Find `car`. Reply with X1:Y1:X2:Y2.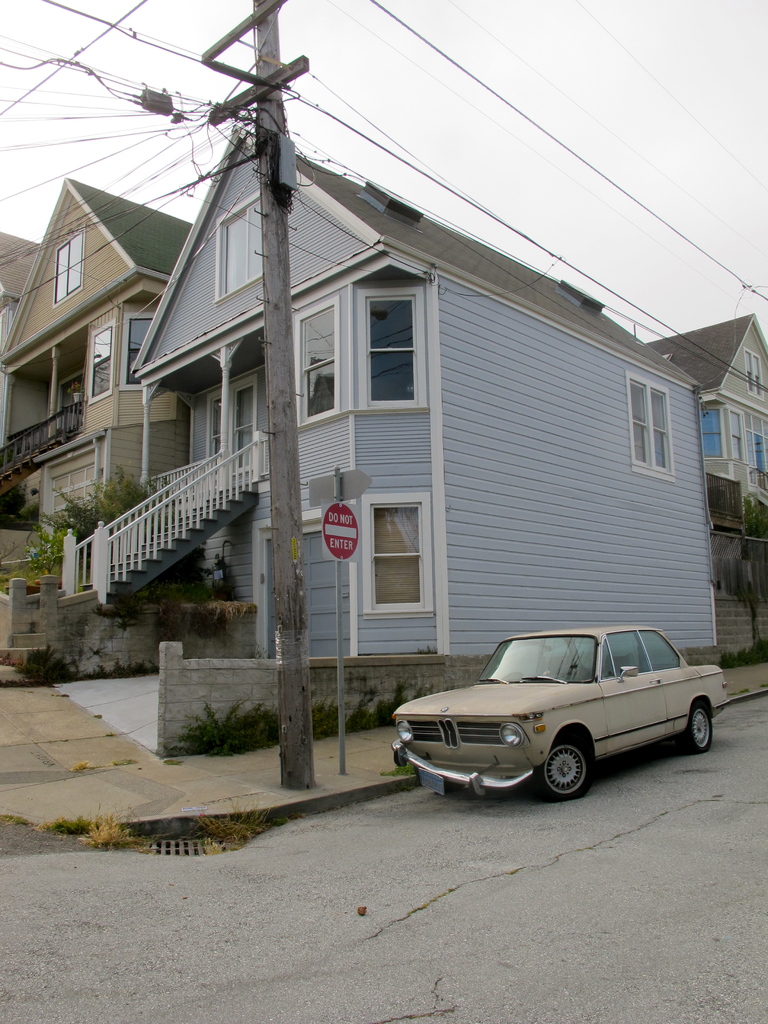
394:618:723:803.
